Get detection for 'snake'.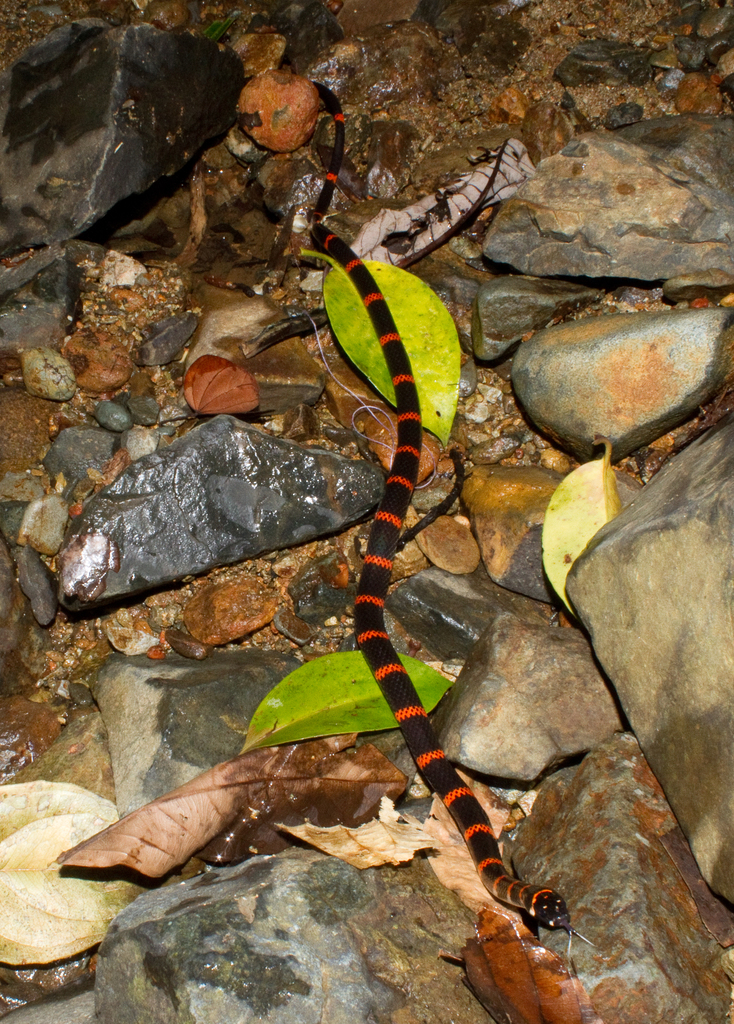
Detection: {"left": 308, "top": 74, "right": 595, "bottom": 966}.
